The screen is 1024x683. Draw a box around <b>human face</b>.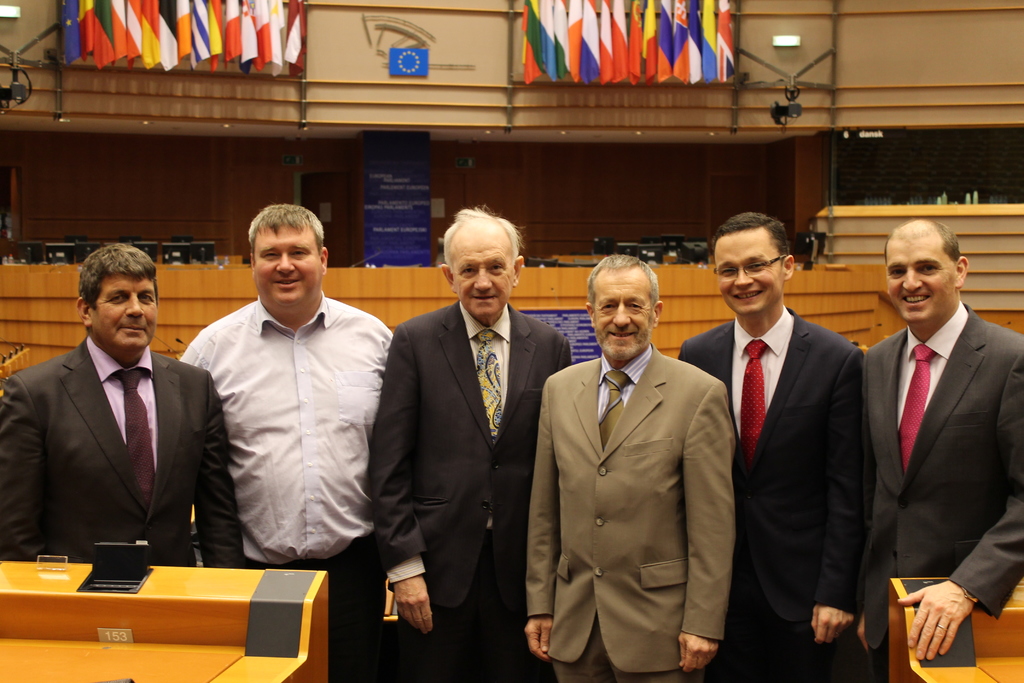
select_region(717, 250, 783, 313).
